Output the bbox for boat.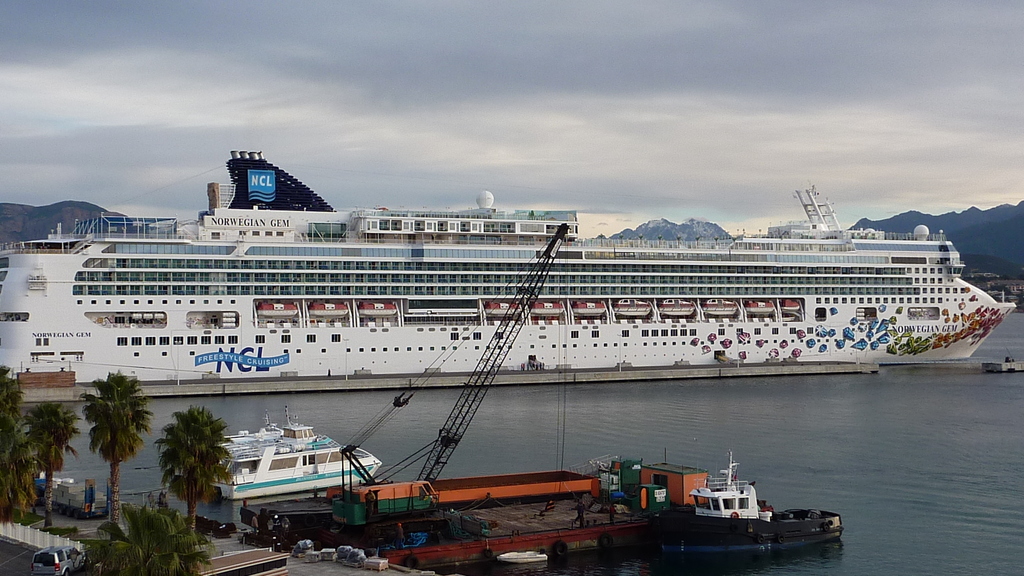
pyautogui.locateOnScreen(20, 468, 118, 521).
